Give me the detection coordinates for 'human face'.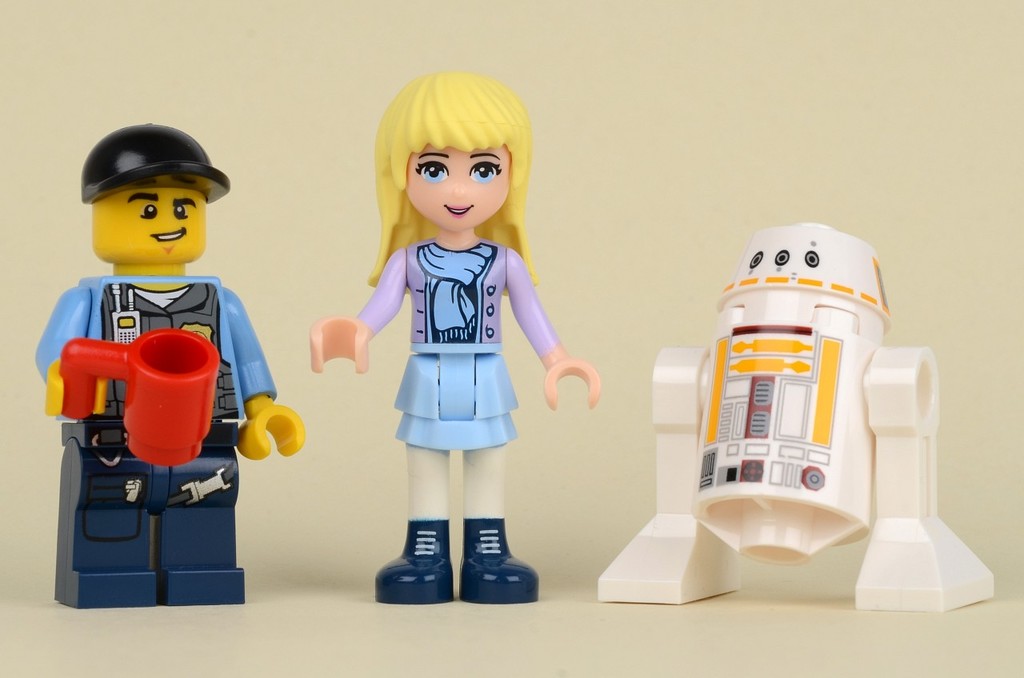
(left=403, top=142, right=510, bottom=232).
